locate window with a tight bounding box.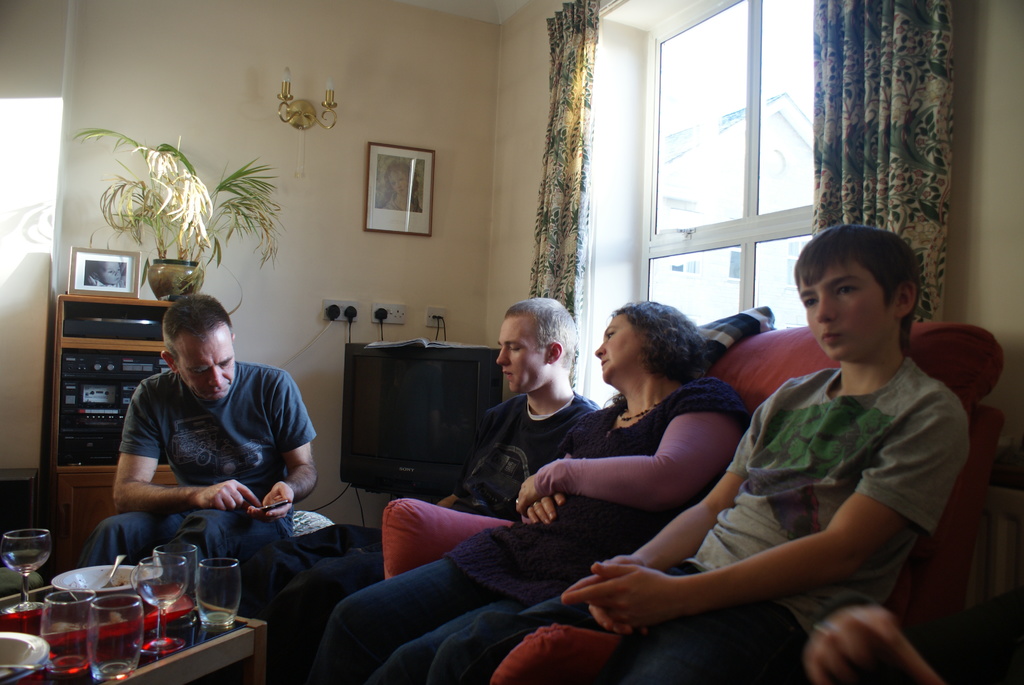
x1=639, y1=0, x2=816, y2=328.
